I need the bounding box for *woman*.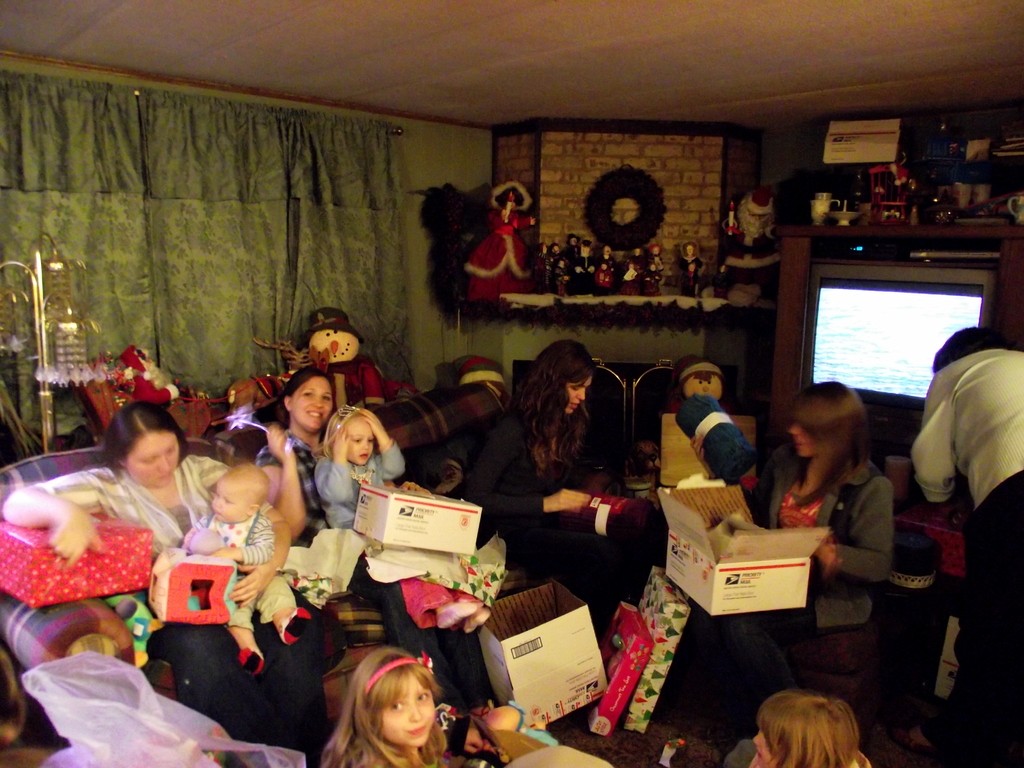
Here it is: Rect(1, 403, 337, 767).
